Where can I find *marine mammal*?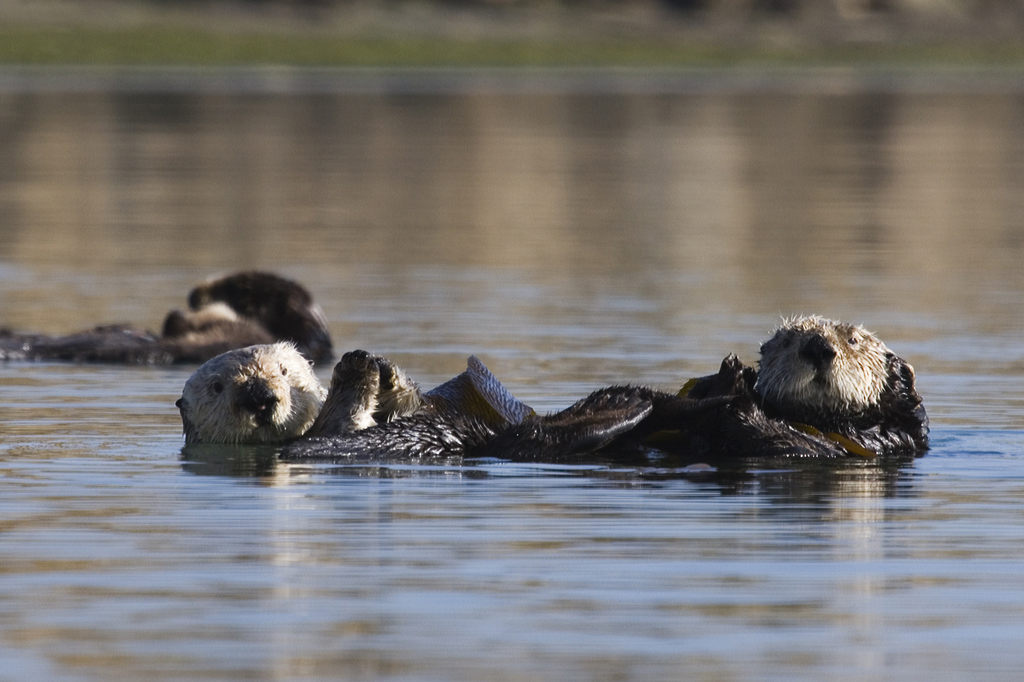
You can find it at select_region(0, 271, 334, 369).
